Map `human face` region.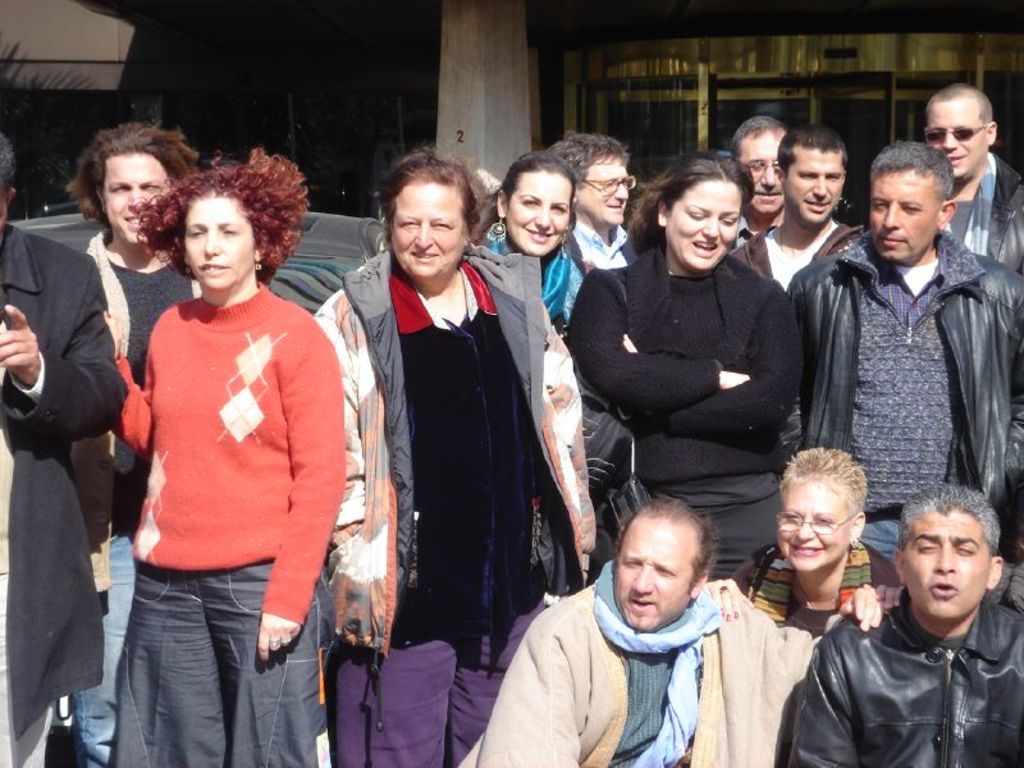
Mapped to bbox=[611, 513, 695, 634].
